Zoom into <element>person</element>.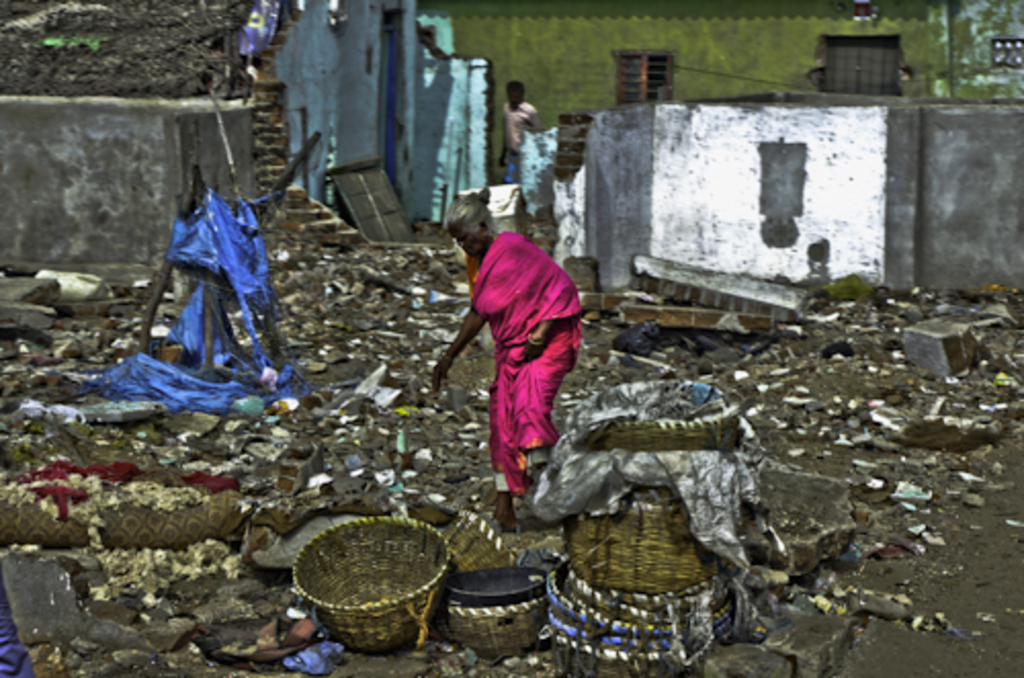
Zoom target: {"left": 494, "top": 80, "right": 541, "bottom": 178}.
